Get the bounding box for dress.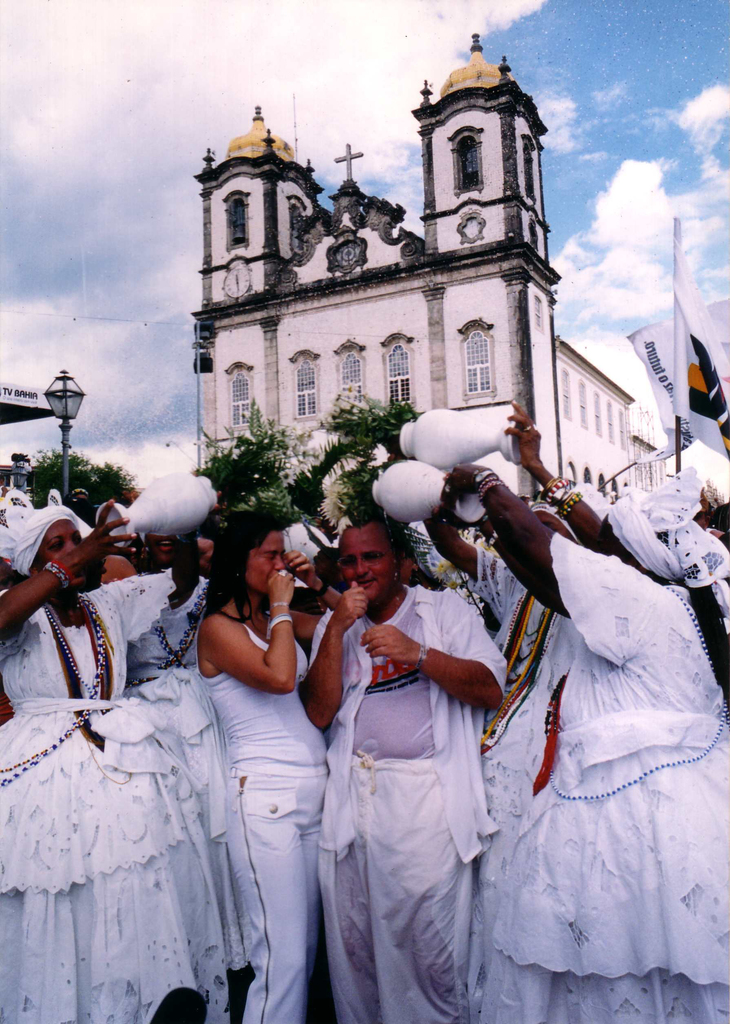
locate(0, 566, 198, 1023).
